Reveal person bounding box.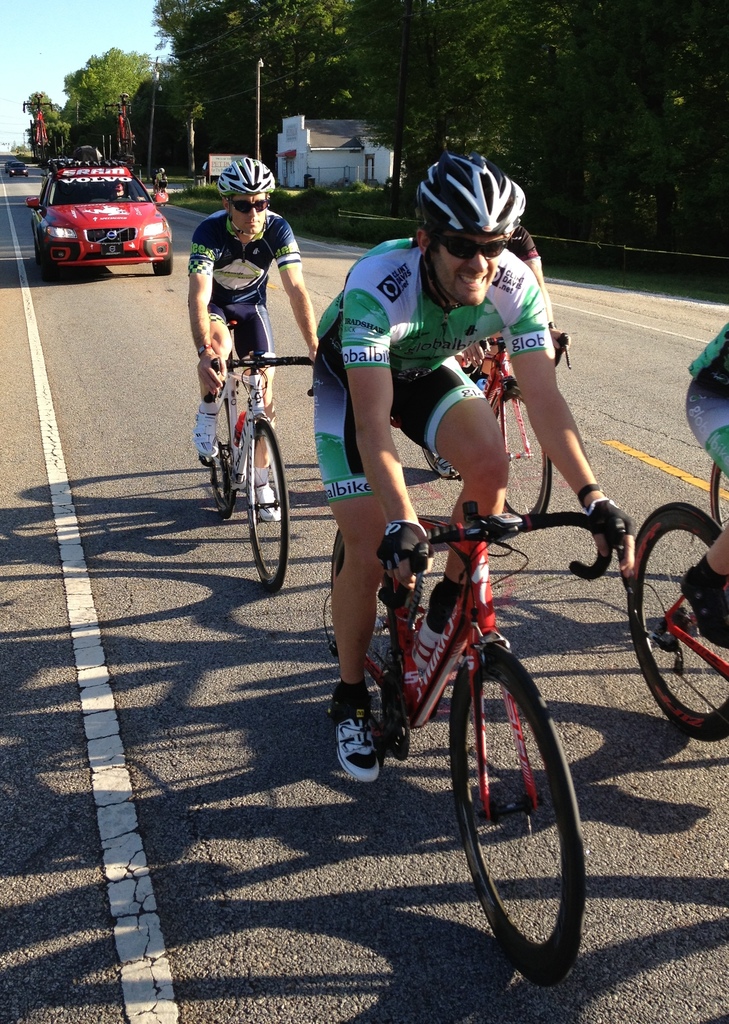
Revealed: bbox=(679, 312, 728, 646).
